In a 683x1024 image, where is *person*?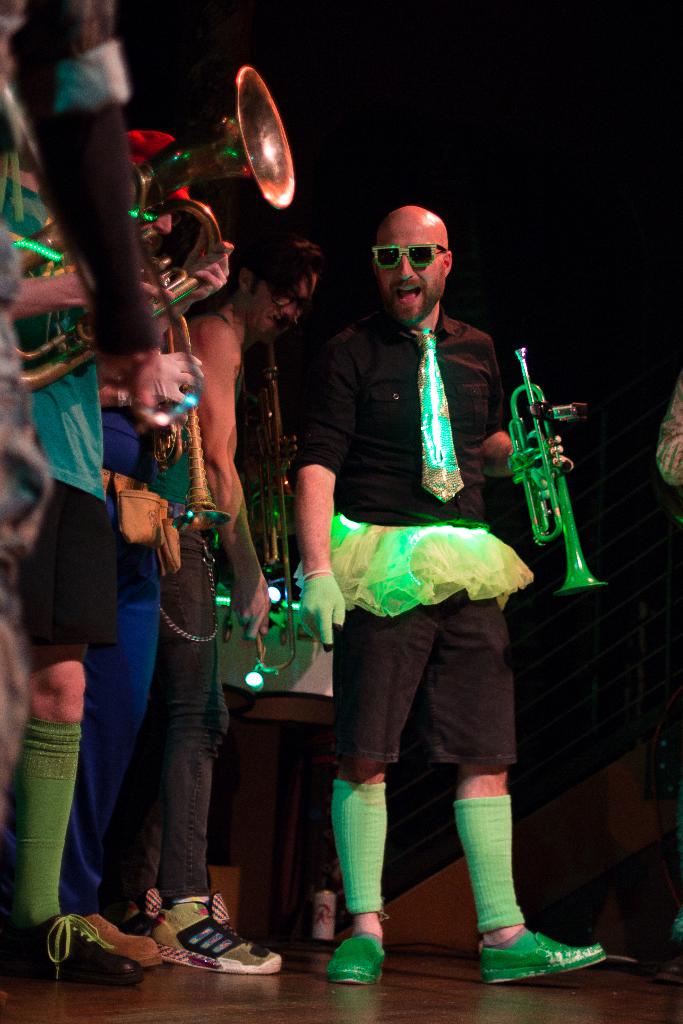
box(131, 218, 334, 988).
